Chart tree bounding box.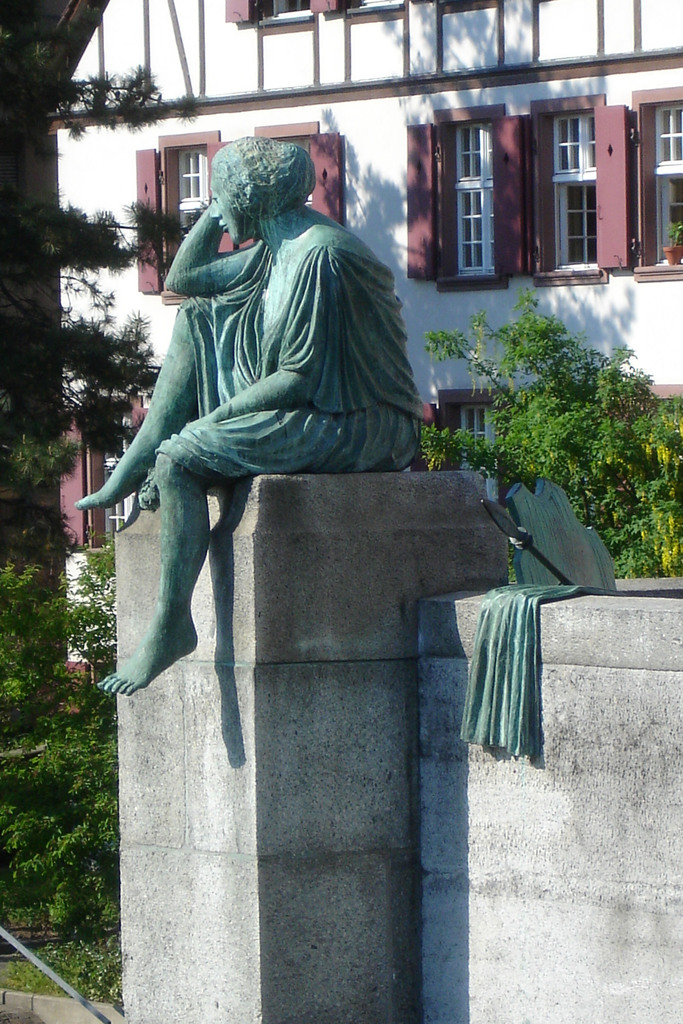
Charted: (432,248,672,555).
